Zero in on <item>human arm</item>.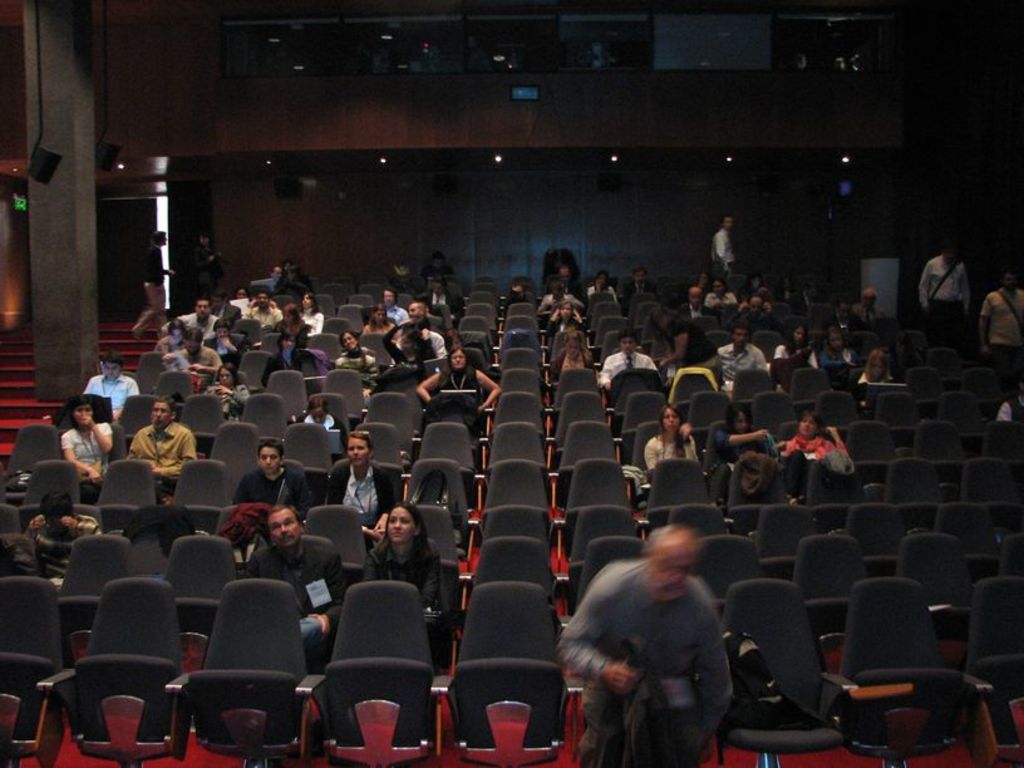
Zeroed in: region(183, 350, 220, 376).
